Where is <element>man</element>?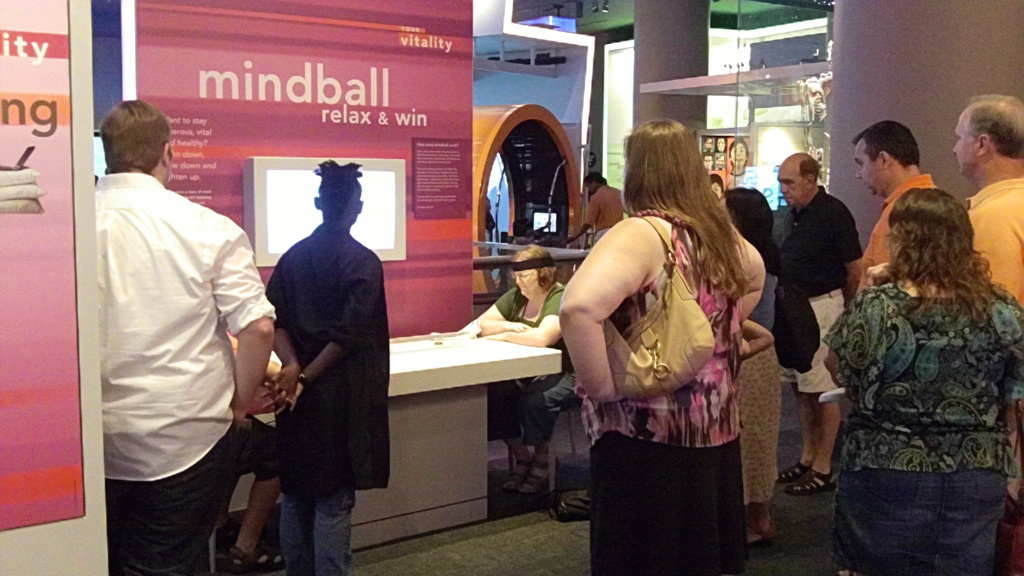
81/81/280/573.
